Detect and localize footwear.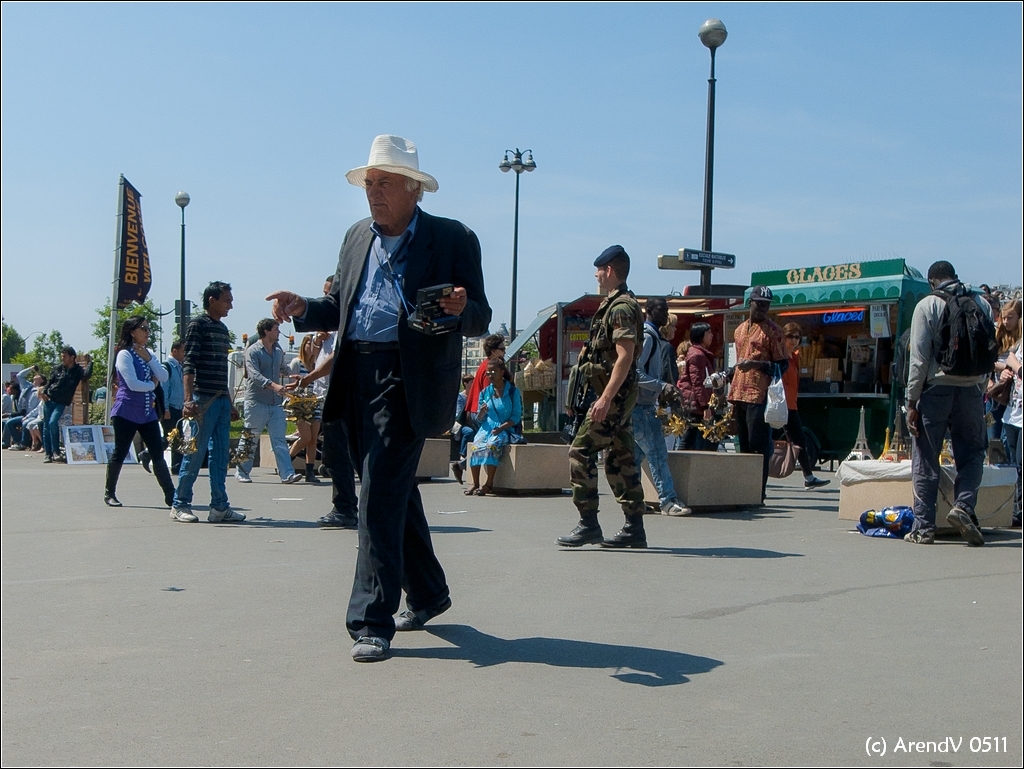
Localized at Rect(556, 518, 602, 545).
